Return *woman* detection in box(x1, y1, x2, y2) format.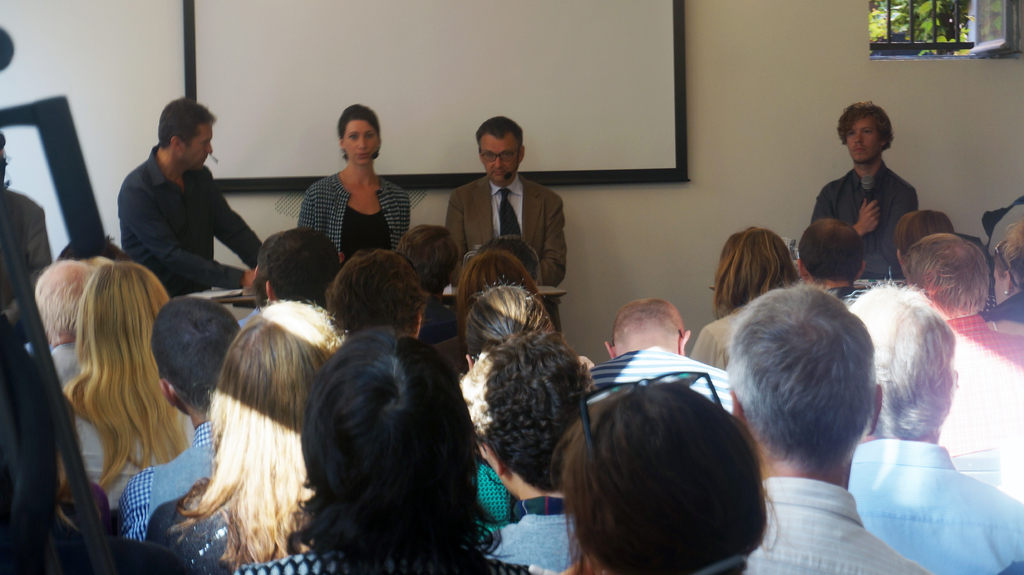
box(63, 265, 206, 522).
